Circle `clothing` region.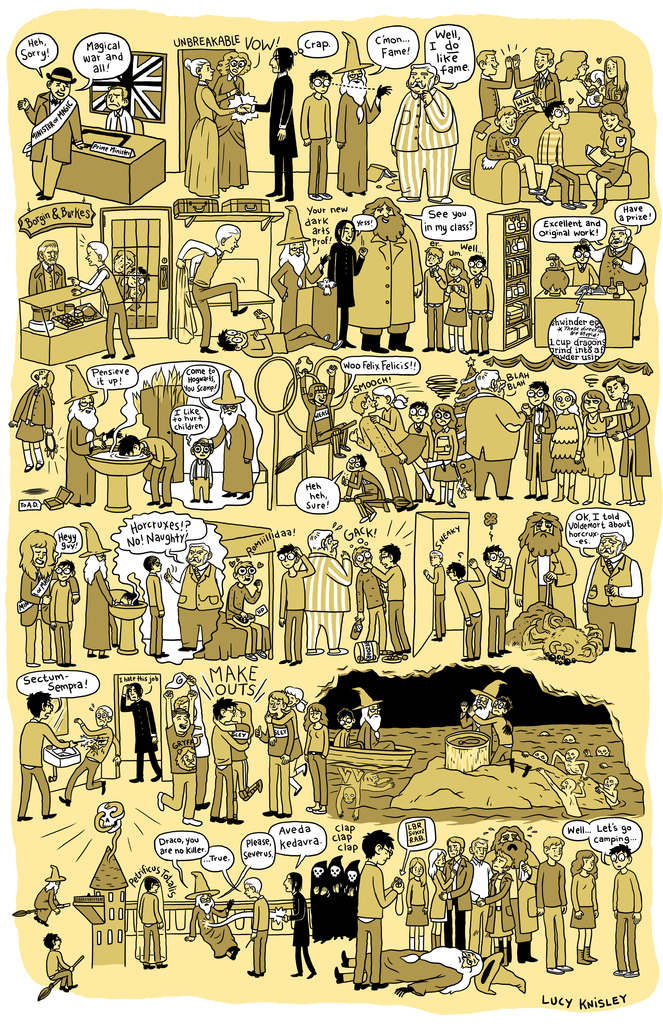
Region: Rect(140, 896, 163, 963).
